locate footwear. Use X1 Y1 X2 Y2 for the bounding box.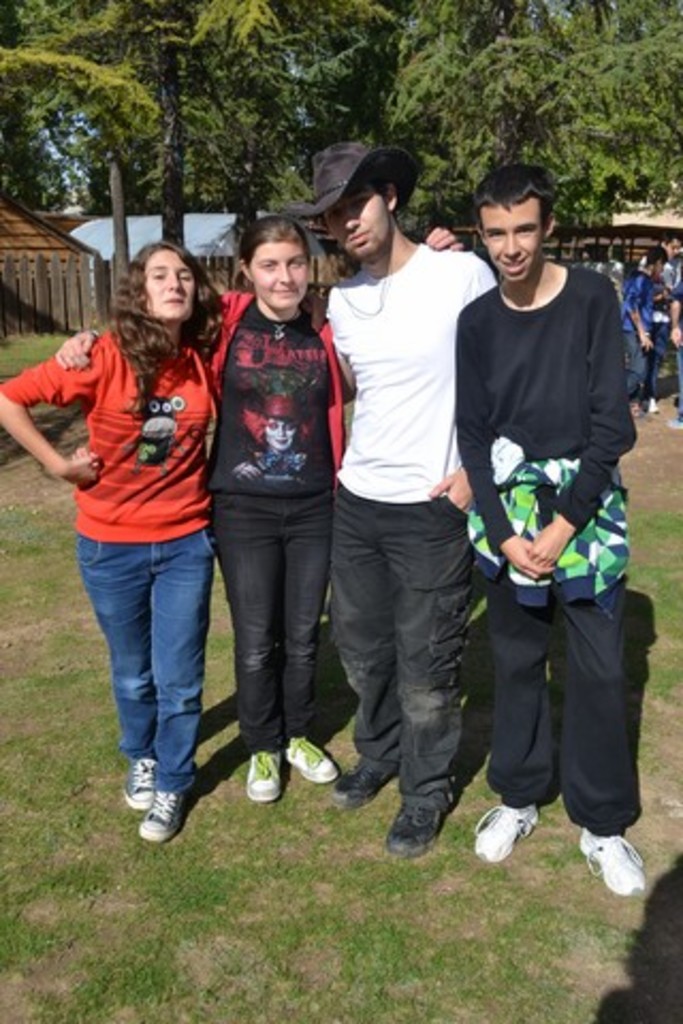
472 785 557 866.
